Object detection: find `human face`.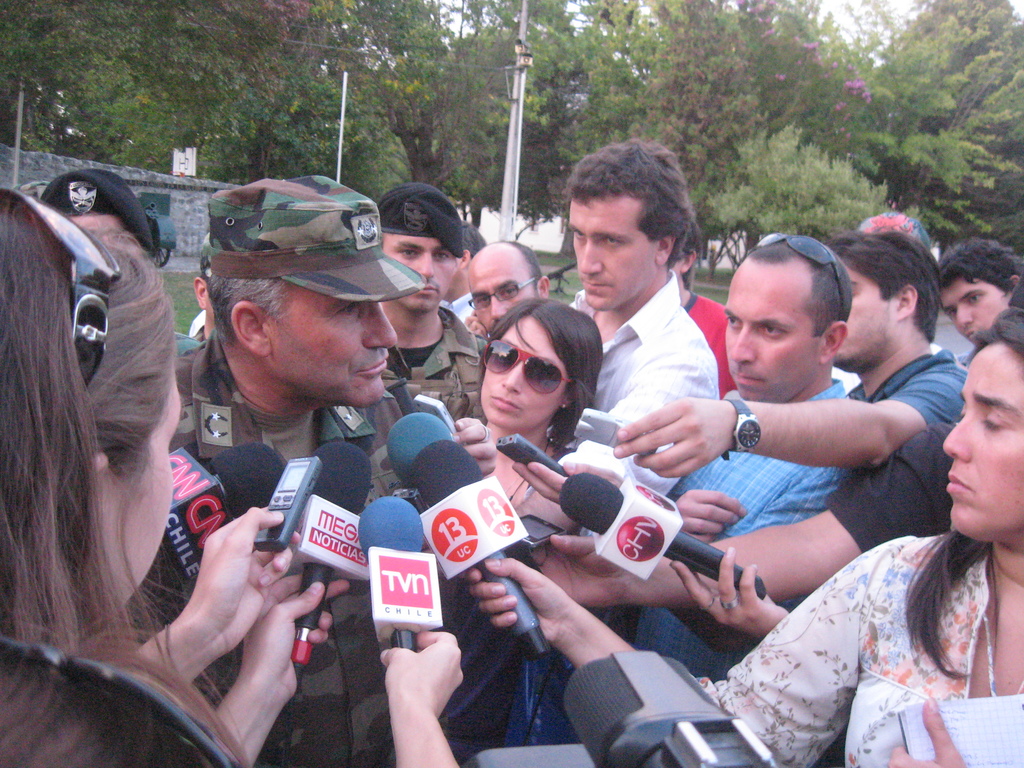
(468, 264, 536, 335).
